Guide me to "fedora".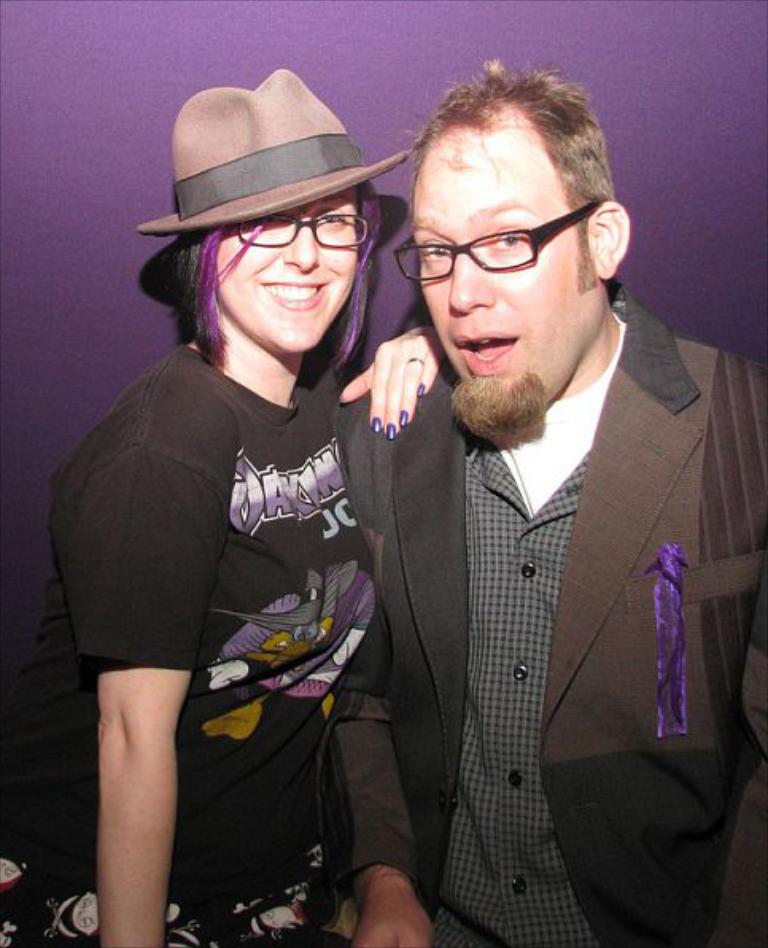
Guidance: [142,70,410,242].
